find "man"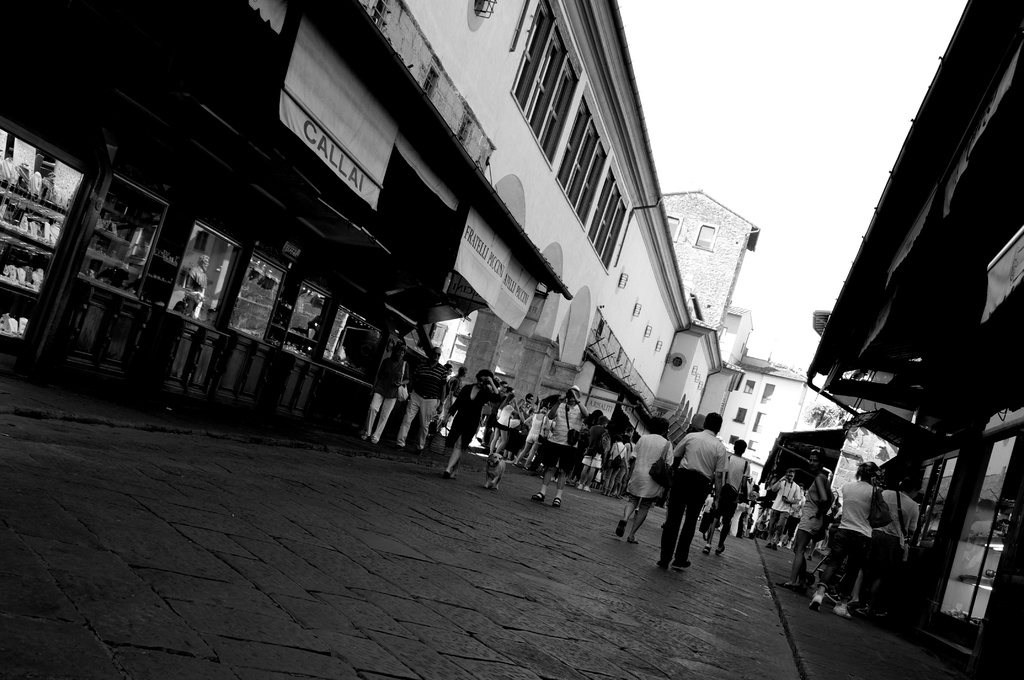
x1=694, y1=435, x2=754, y2=554
